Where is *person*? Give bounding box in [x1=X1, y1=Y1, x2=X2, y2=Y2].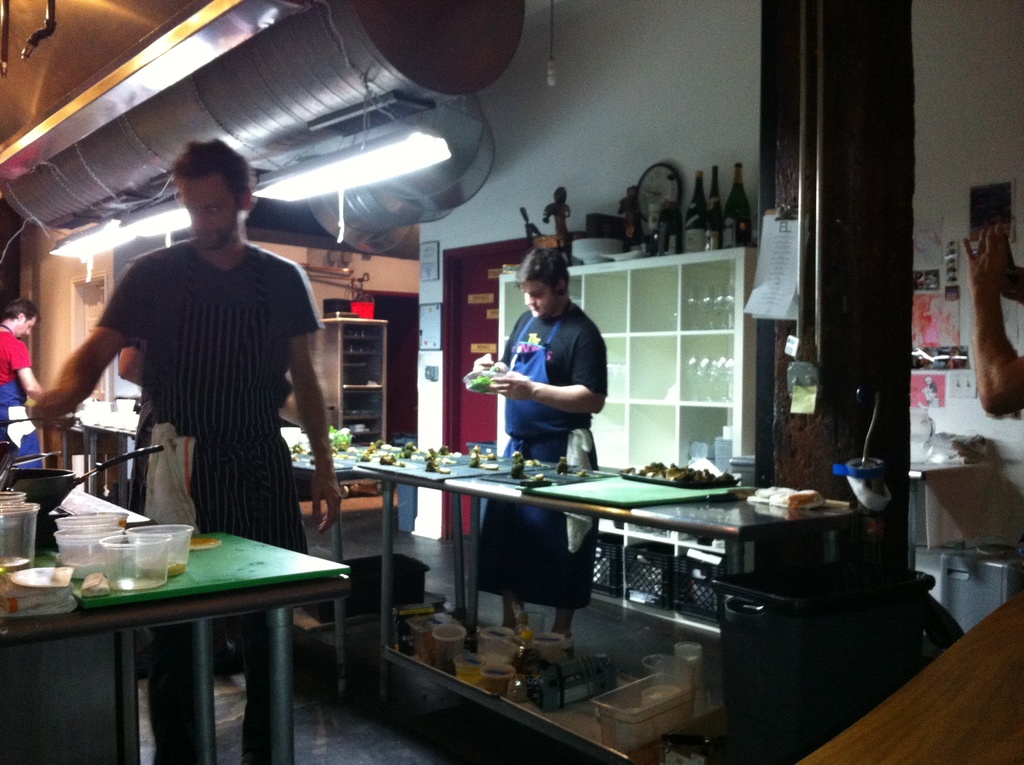
[x1=1, y1=306, x2=58, y2=483].
